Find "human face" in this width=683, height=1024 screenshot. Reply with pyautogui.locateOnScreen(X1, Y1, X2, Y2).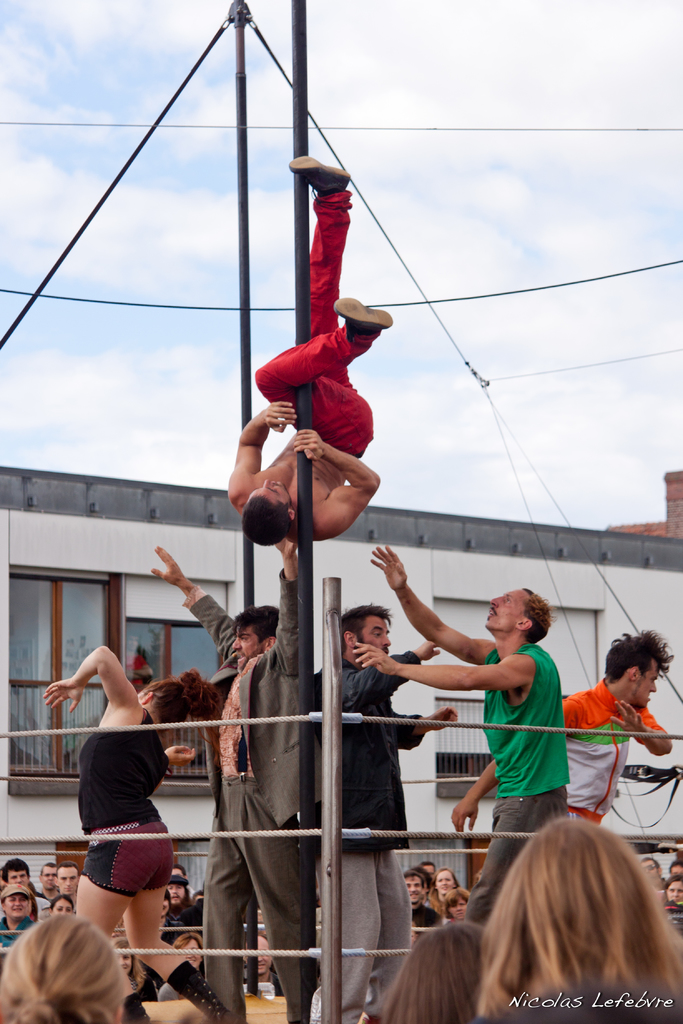
pyautogui.locateOnScreen(424, 867, 434, 879).
